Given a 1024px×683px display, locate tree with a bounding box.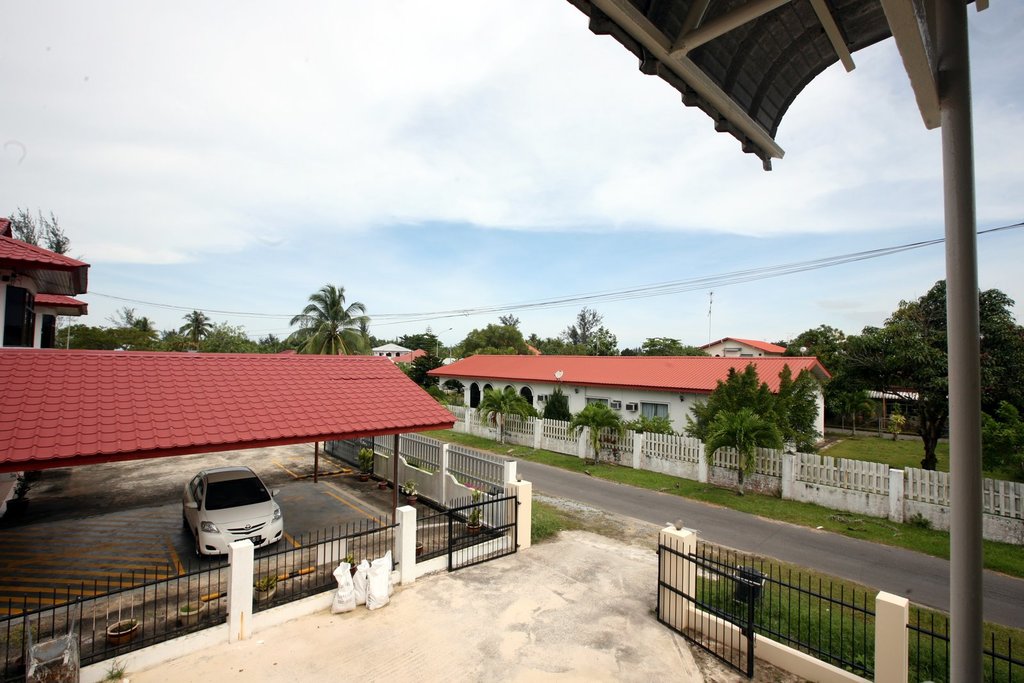
Located: x1=683 y1=357 x2=824 y2=488.
